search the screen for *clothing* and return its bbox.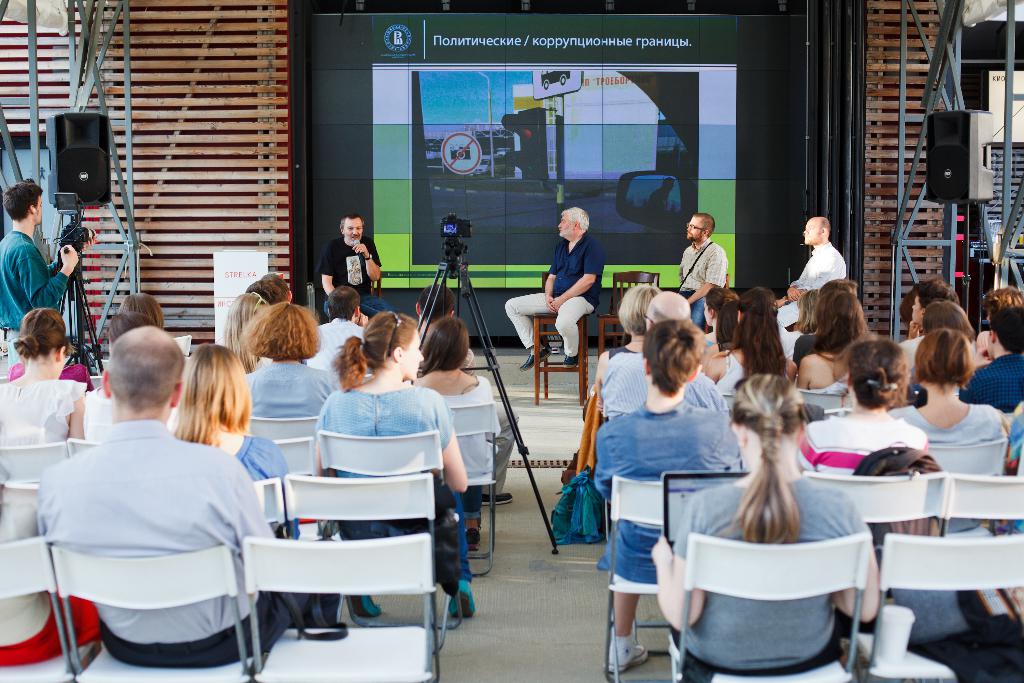
Found: box(0, 380, 76, 545).
